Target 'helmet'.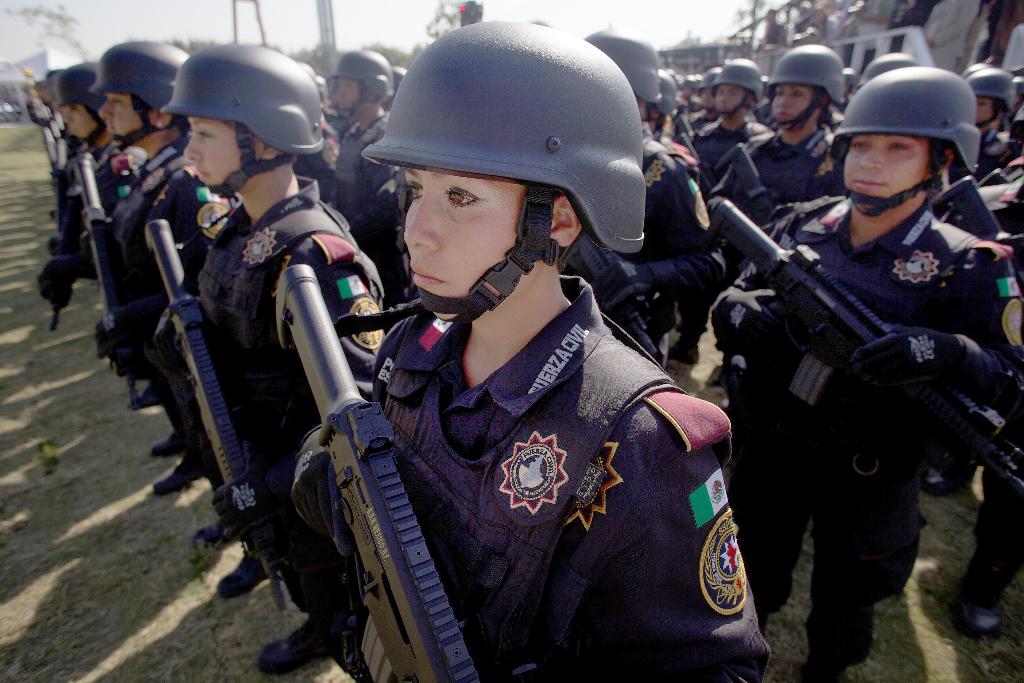
Target region: (584, 25, 655, 105).
